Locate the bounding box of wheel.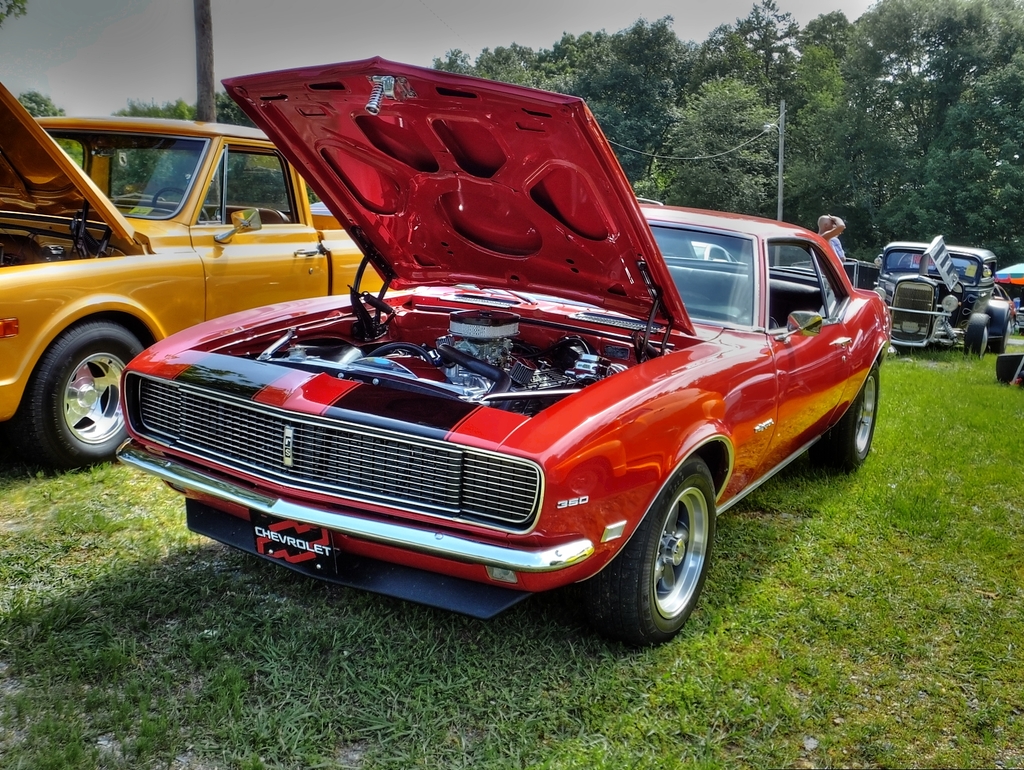
Bounding box: left=149, top=188, right=209, bottom=220.
